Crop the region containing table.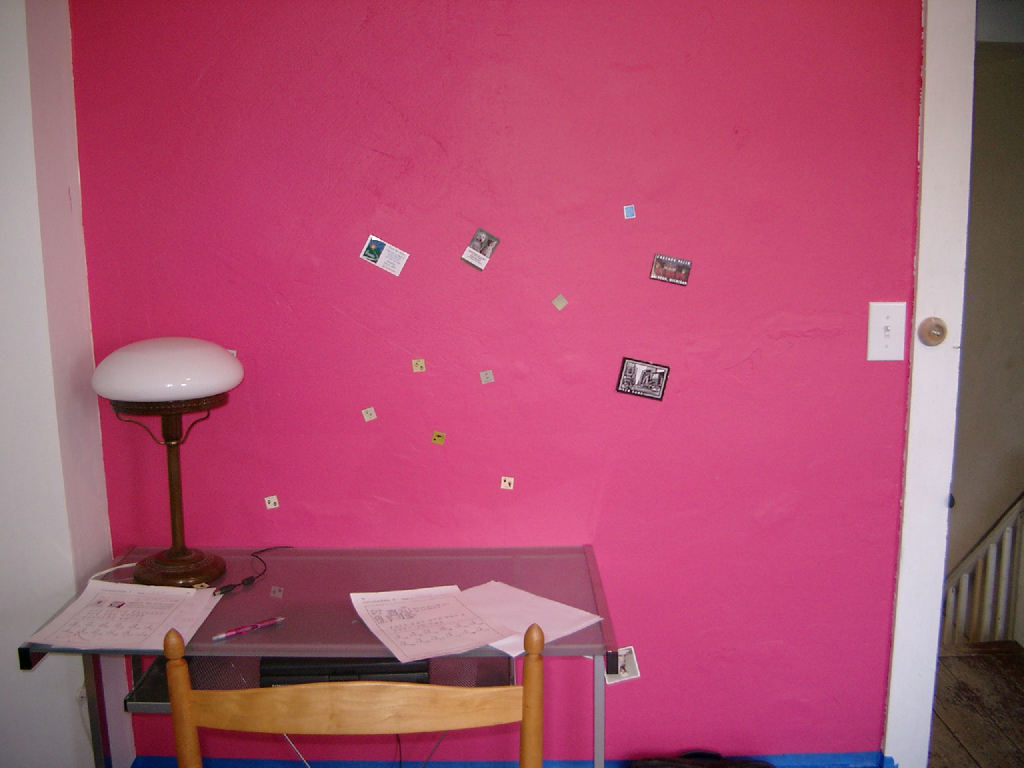
Crop region: [x1=31, y1=547, x2=609, y2=761].
